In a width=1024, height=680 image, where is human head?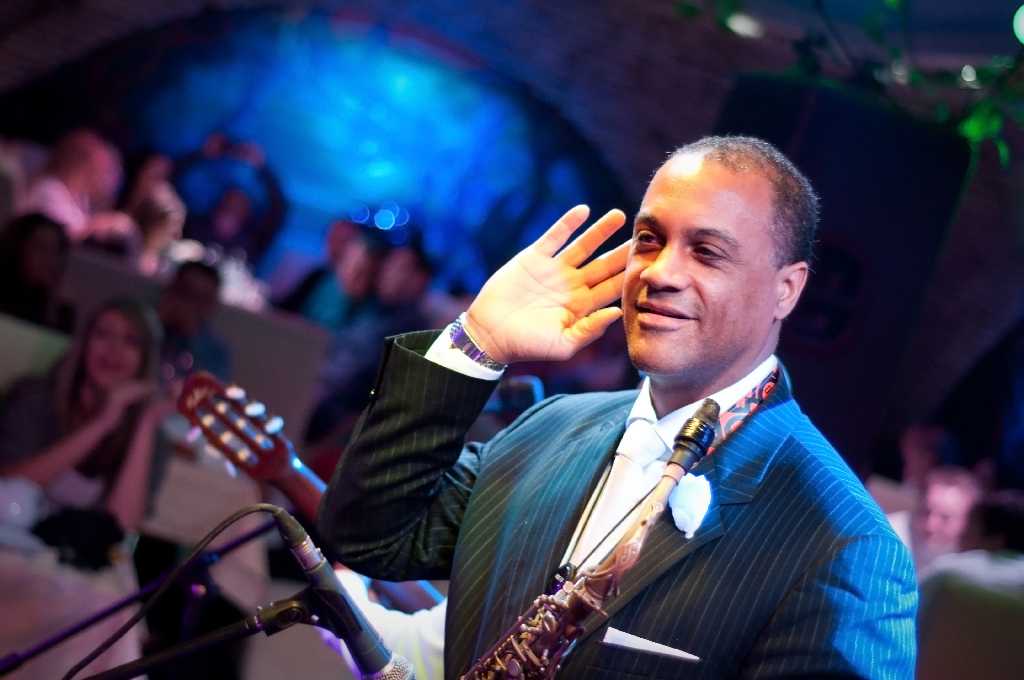
select_region(169, 256, 223, 330).
